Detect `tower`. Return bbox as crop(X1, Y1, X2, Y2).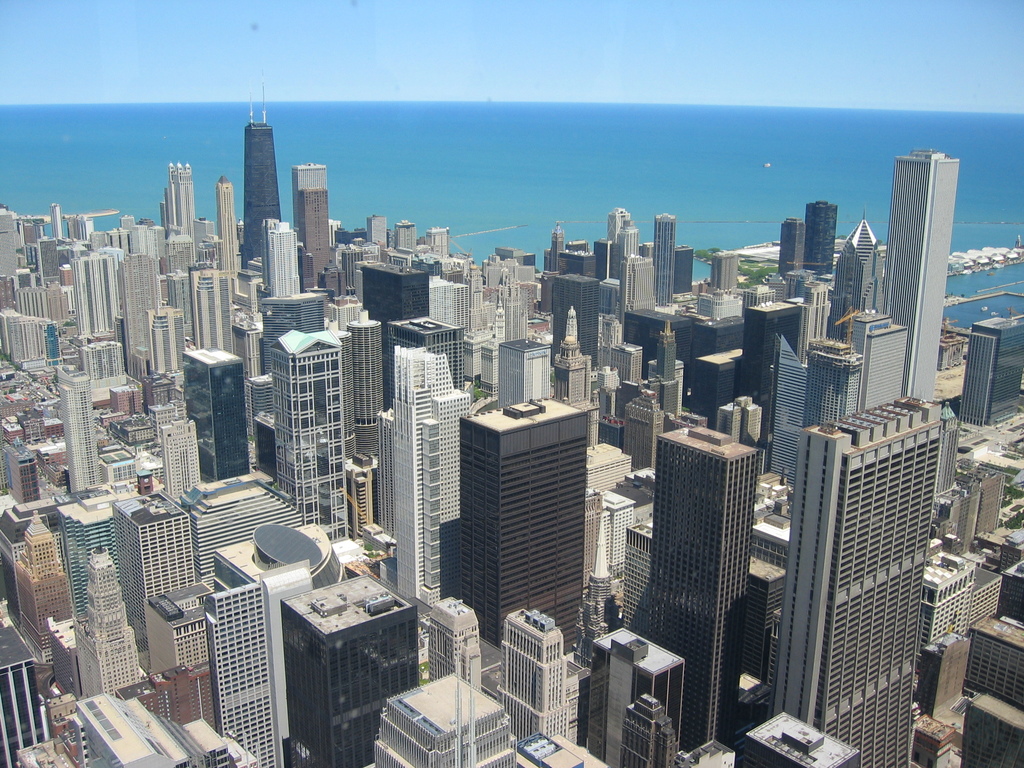
crop(332, 237, 367, 306).
